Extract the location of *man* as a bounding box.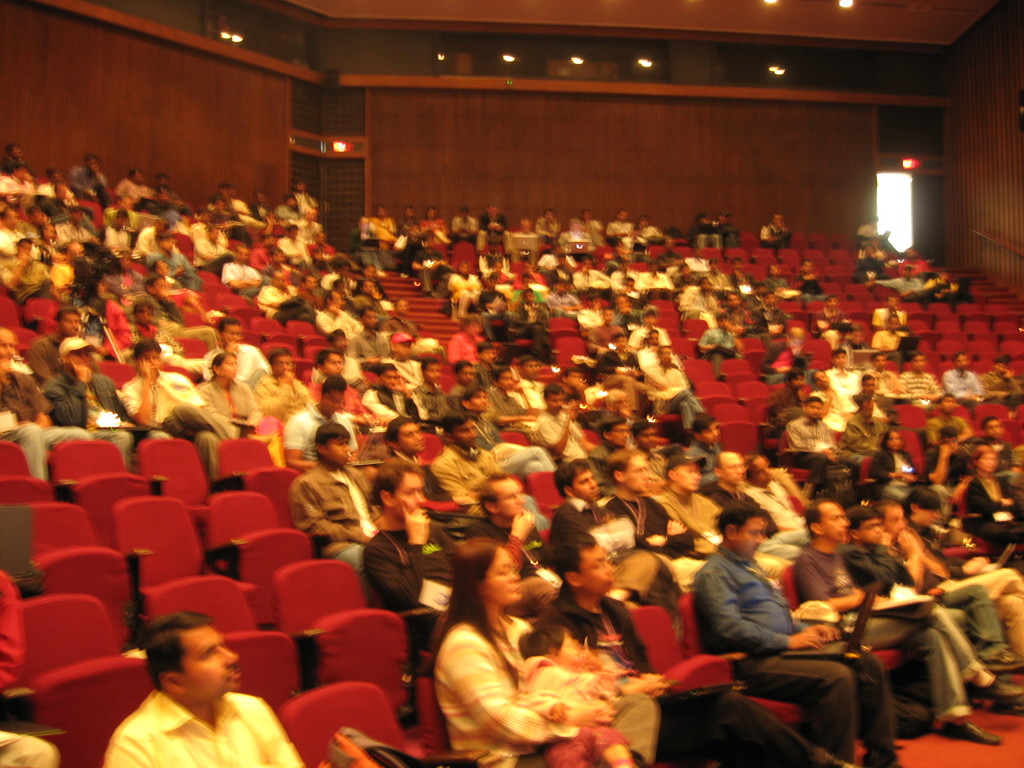
112:602:307:755.
